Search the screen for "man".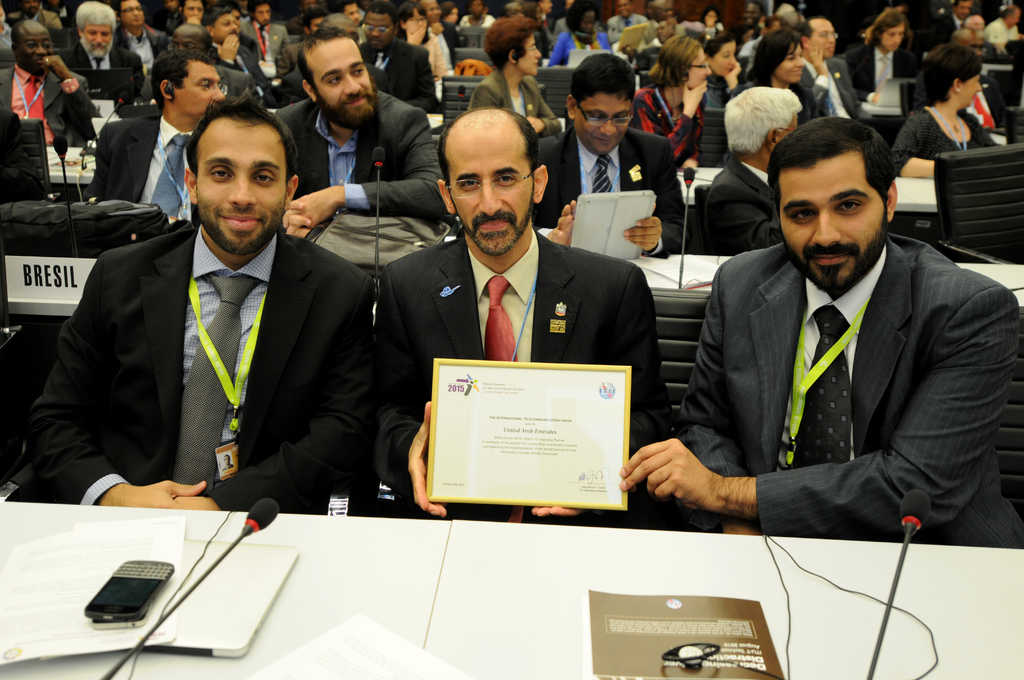
Found at 954:12:989:54.
